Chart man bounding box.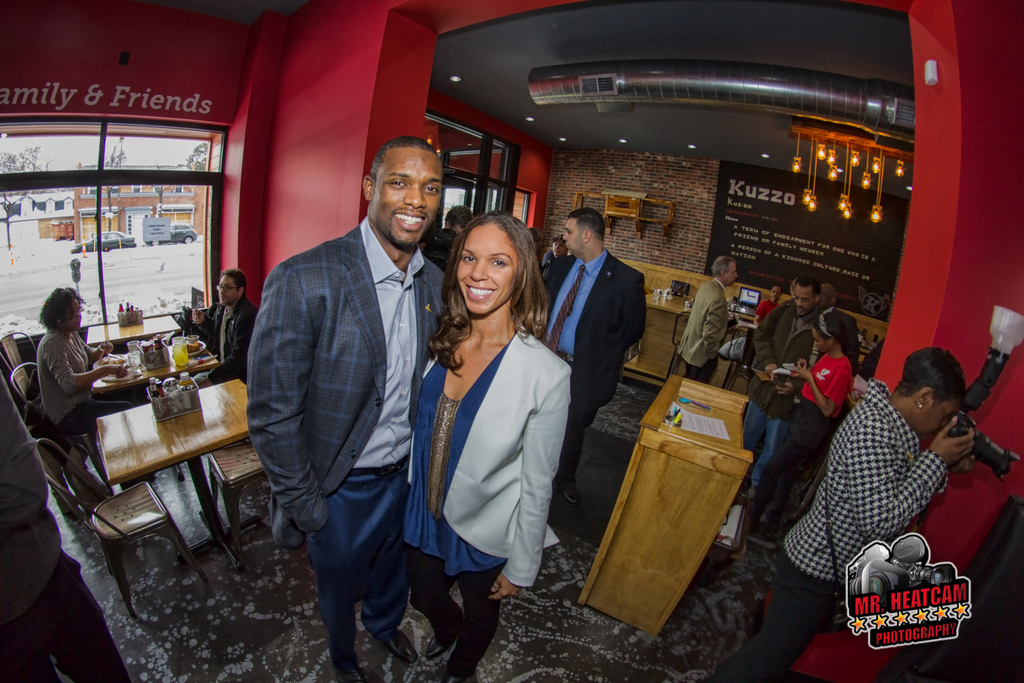
Charted: left=681, top=249, right=740, bottom=388.
